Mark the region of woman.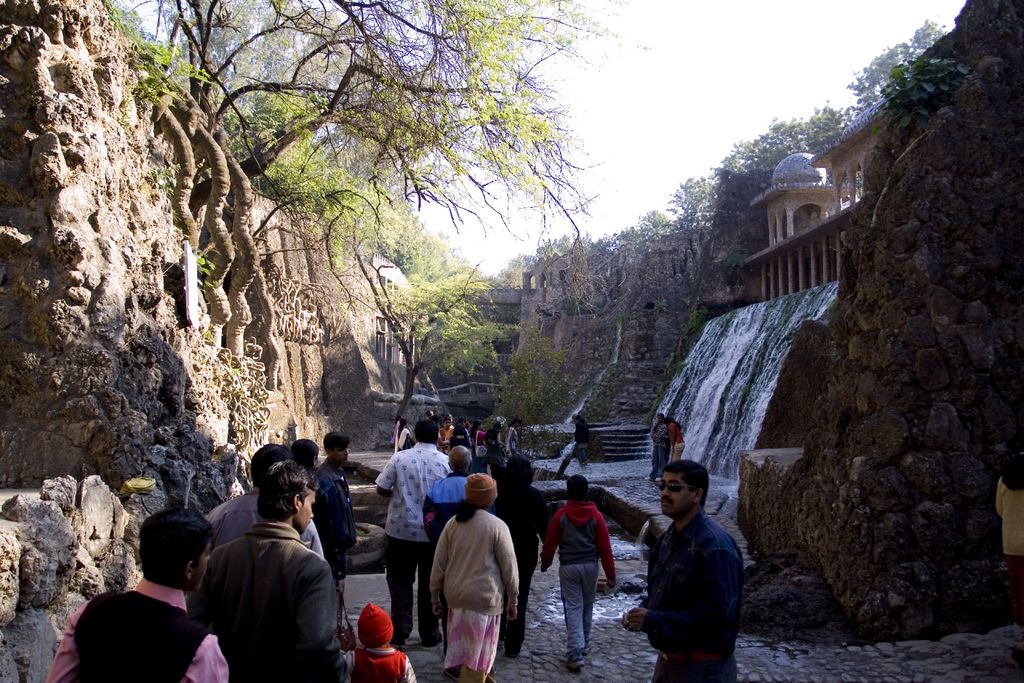
Region: 664/416/685/458.
